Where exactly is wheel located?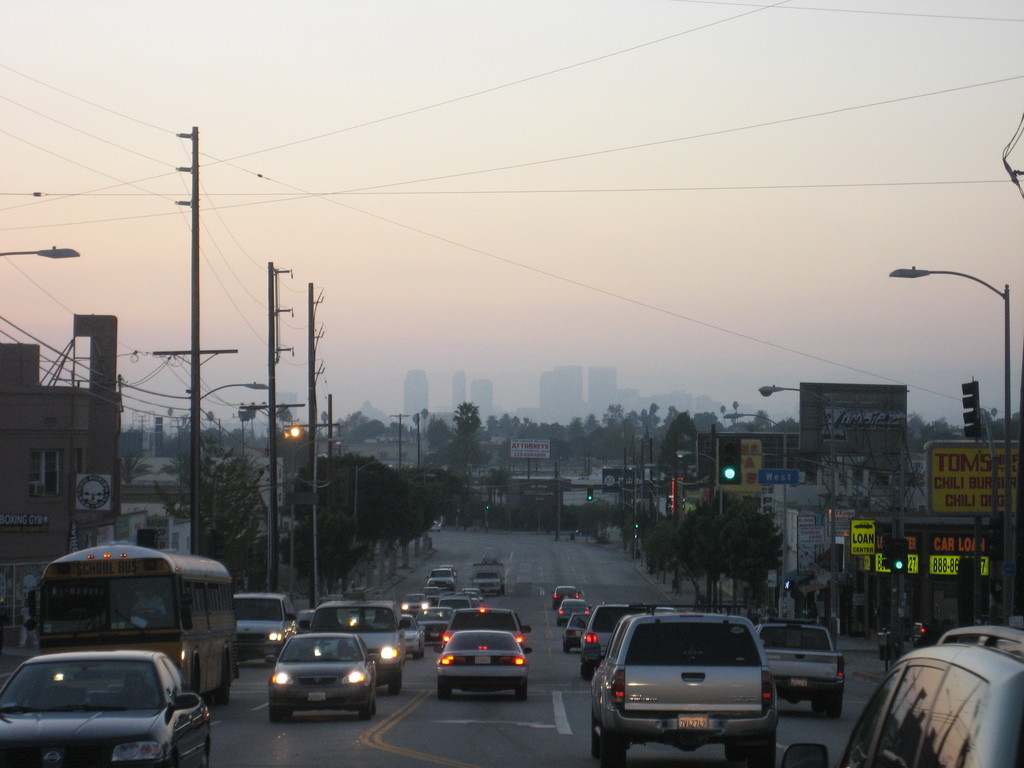
Its bounding box is pyautogui.locateOnScreen(514, 680, 530, 700).
